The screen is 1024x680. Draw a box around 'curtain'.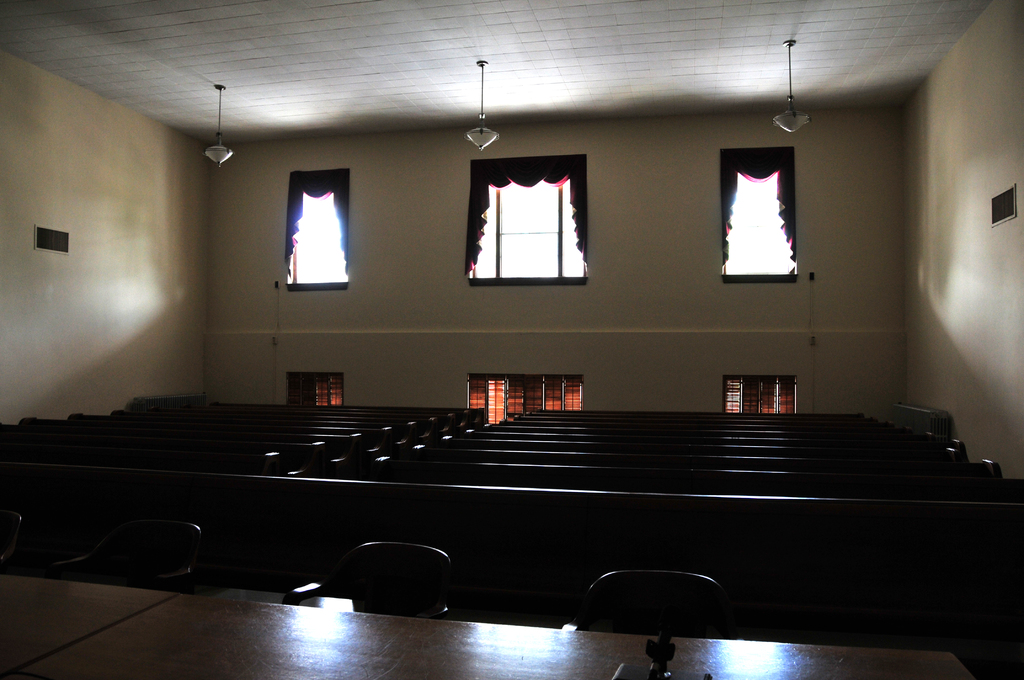
[x1=284, y1=166, x2=355, y2=273].
